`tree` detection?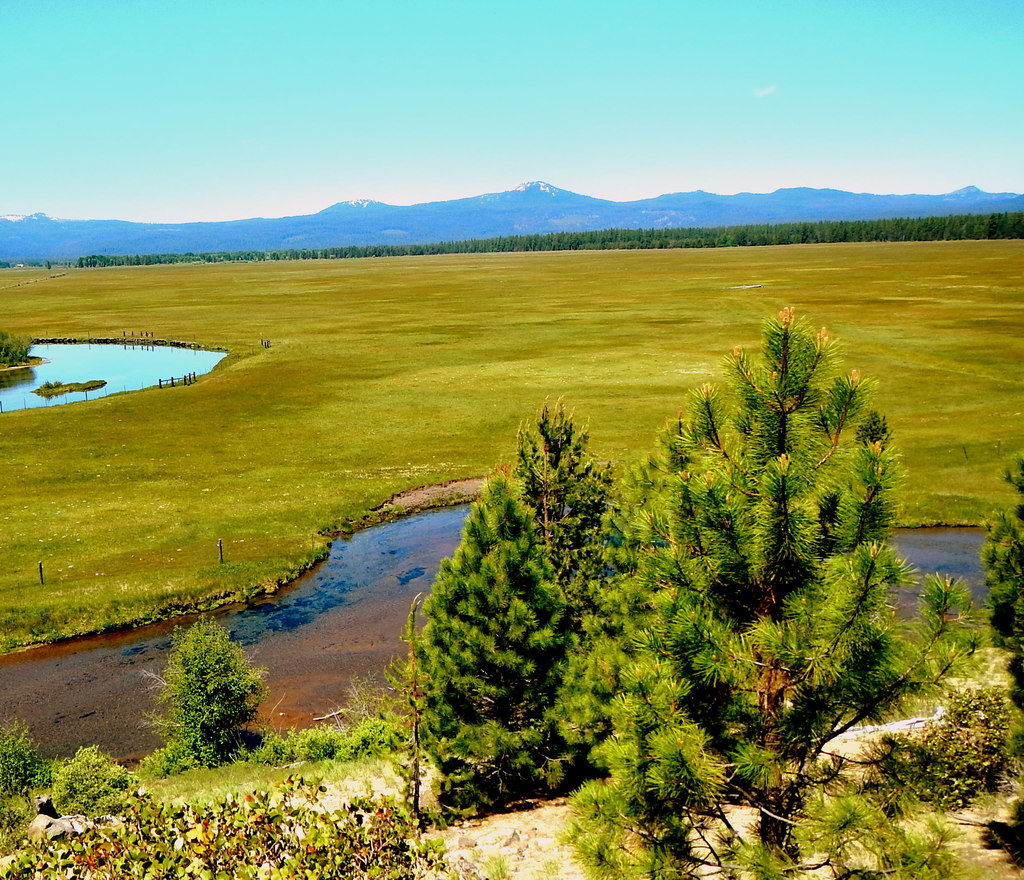
975,446,1023,707
